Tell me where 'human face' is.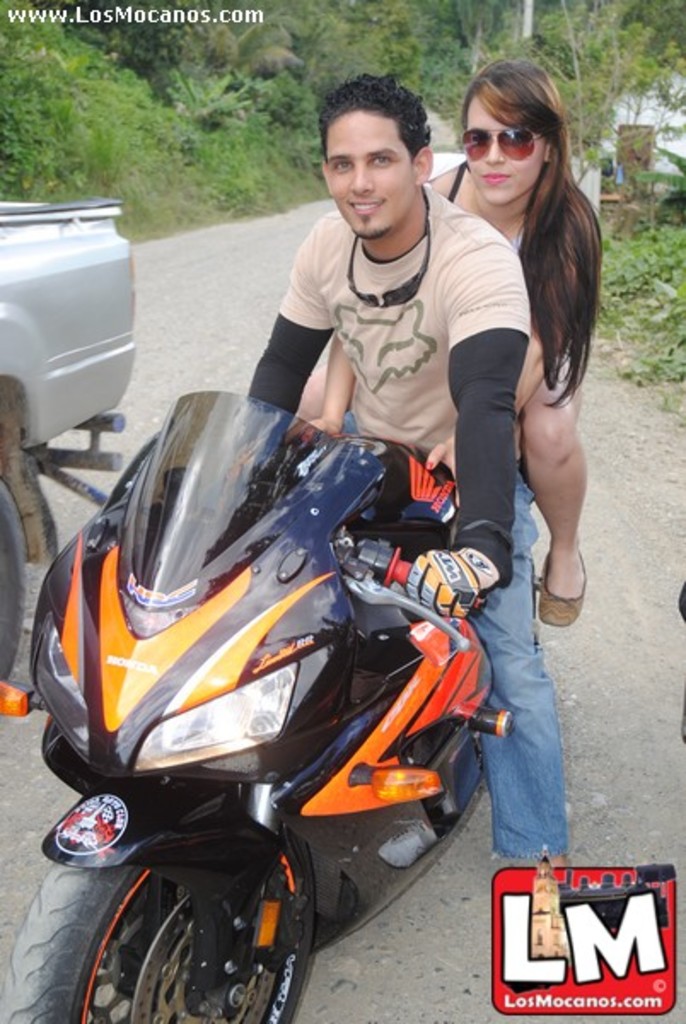
'human face' is at 324 111 415 241.
